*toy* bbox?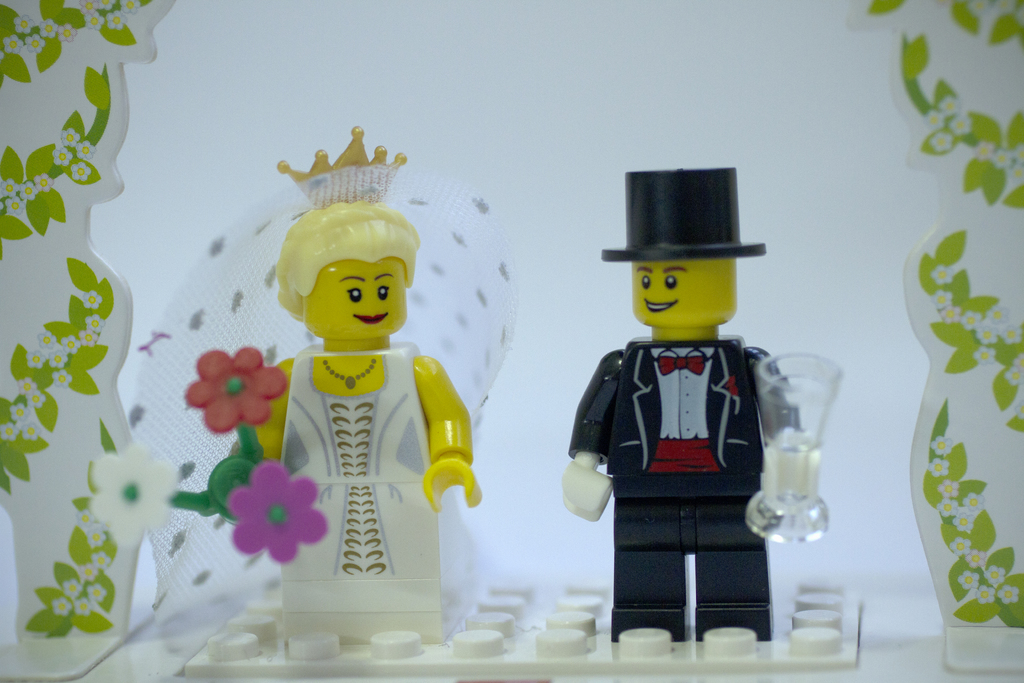
564, 163, 813, 636
